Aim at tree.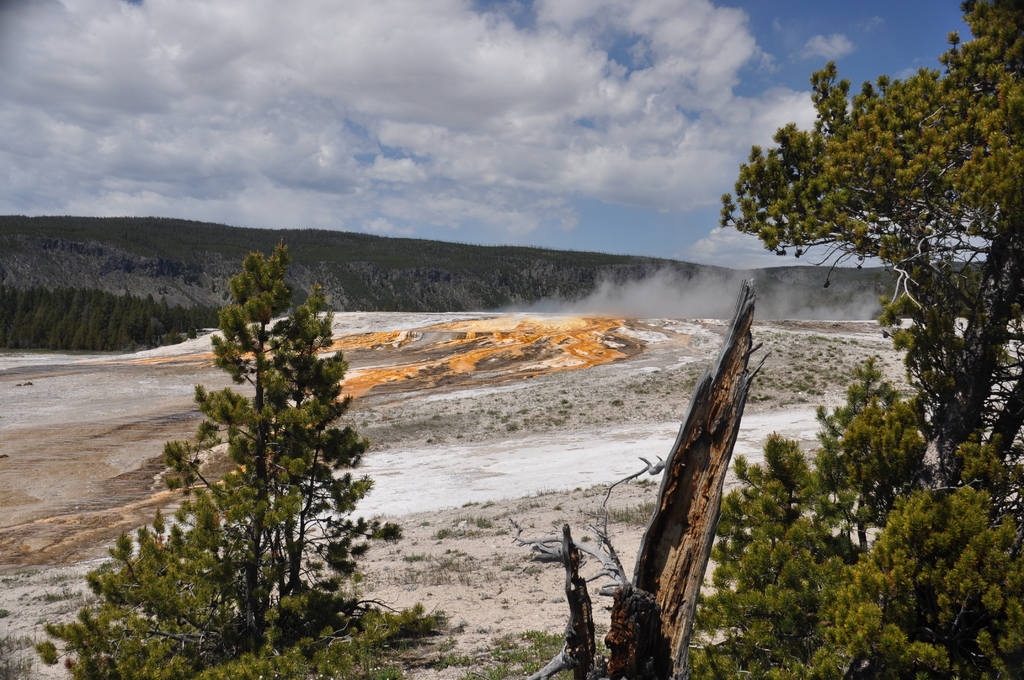
Aimed at <bbox>137, 291, 163, 339</bbox>.
